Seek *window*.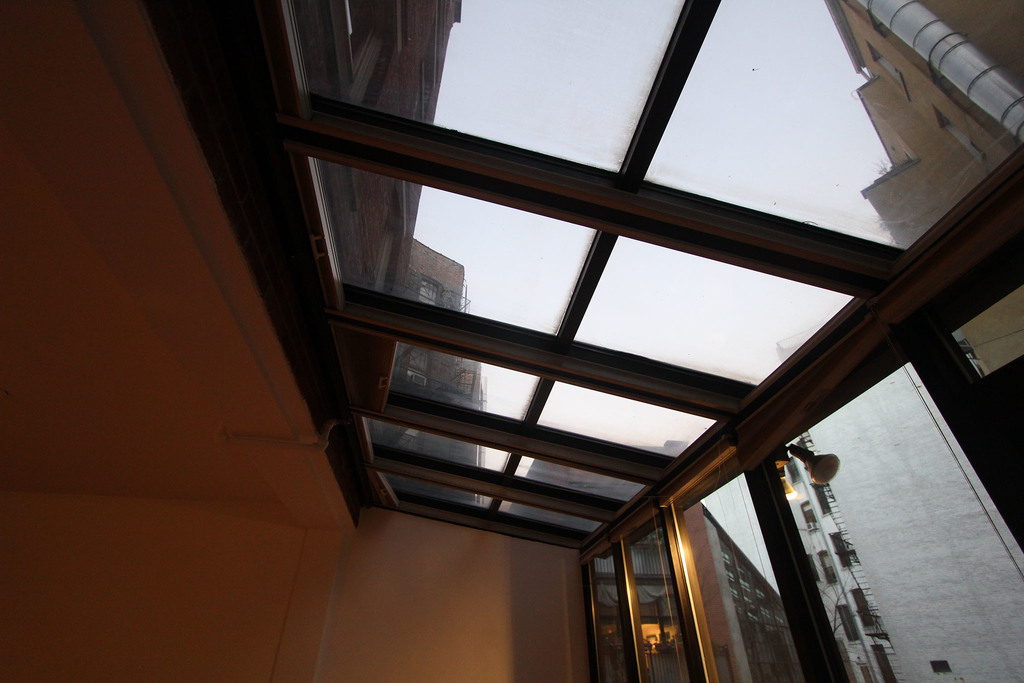
bbox=(643, 0, 1023, 264).
